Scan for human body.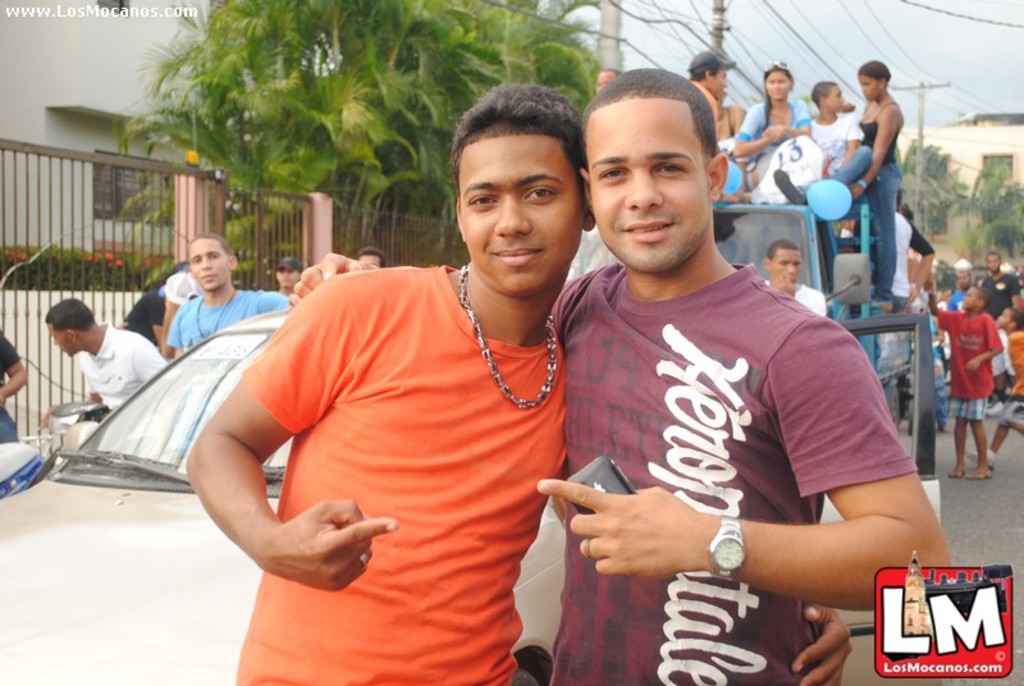
Scan result: box=[49, 329, 165, 424].
